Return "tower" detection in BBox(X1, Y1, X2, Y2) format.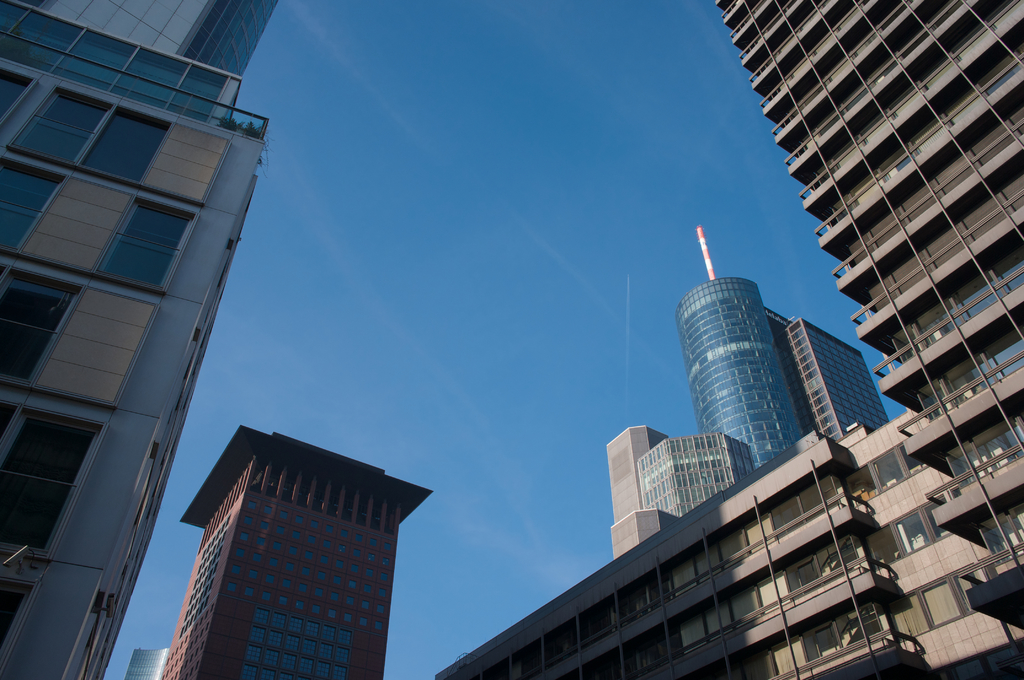
BBox(607, 428, 684, 551).
